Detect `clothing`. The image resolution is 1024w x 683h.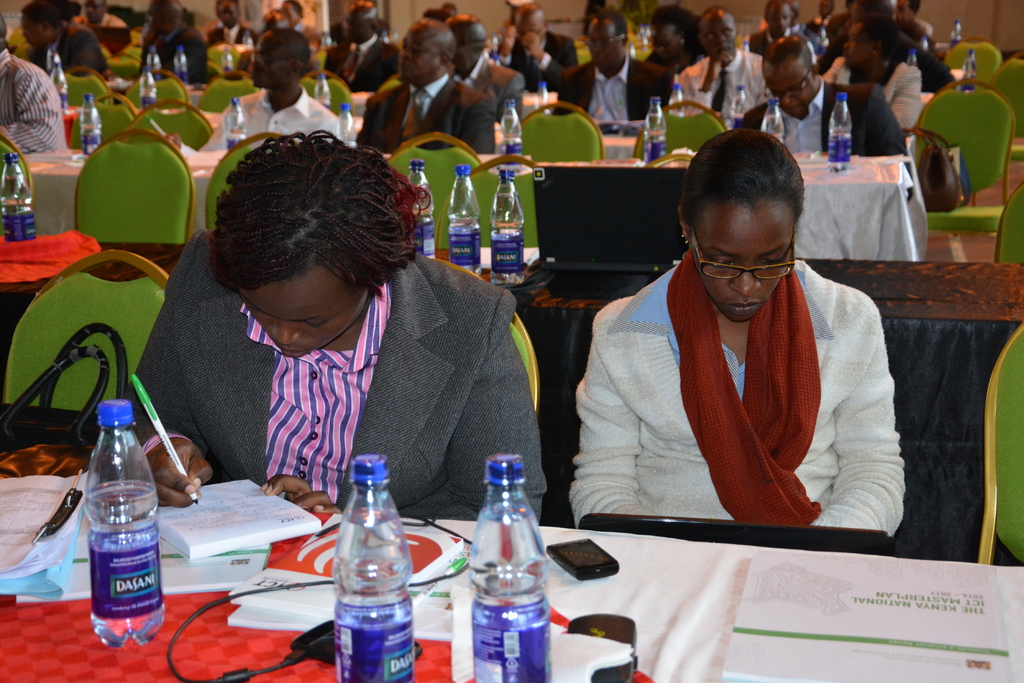
bbox=(205, 86, 362, 152).
